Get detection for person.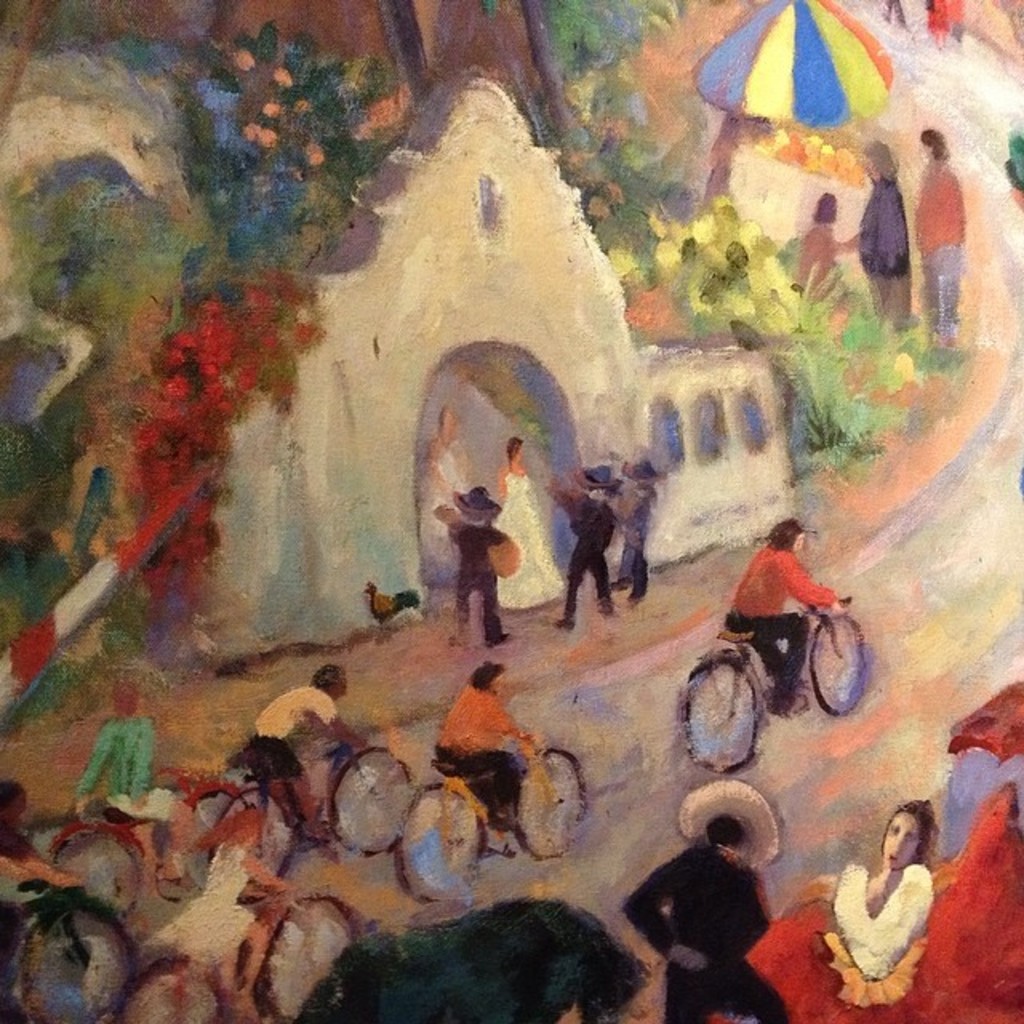
Detection: 859:138:912:338.
